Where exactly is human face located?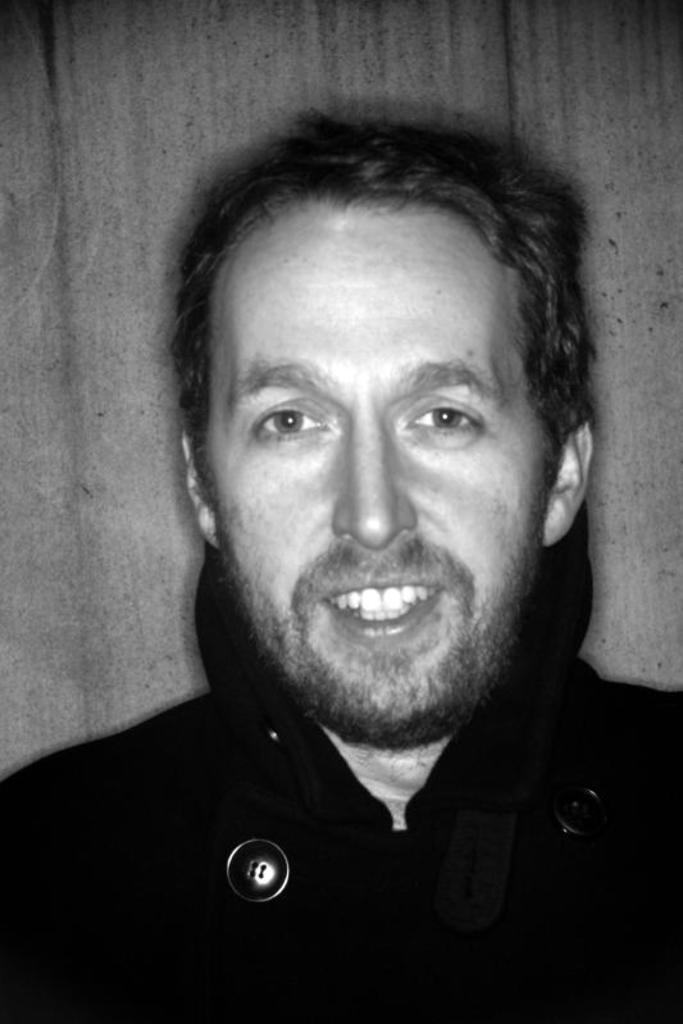
Its bounding box is (200, 195, 557, 738).
